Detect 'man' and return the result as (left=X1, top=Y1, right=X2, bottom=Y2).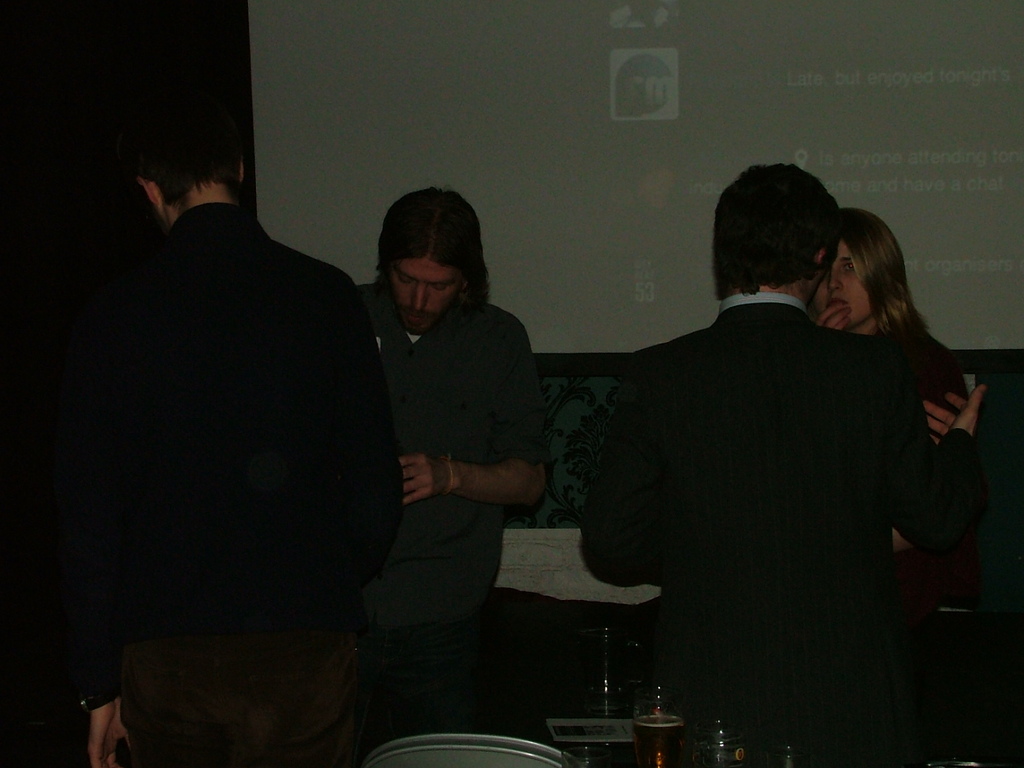
(left=377, top=186, right=567, bottom=698).
